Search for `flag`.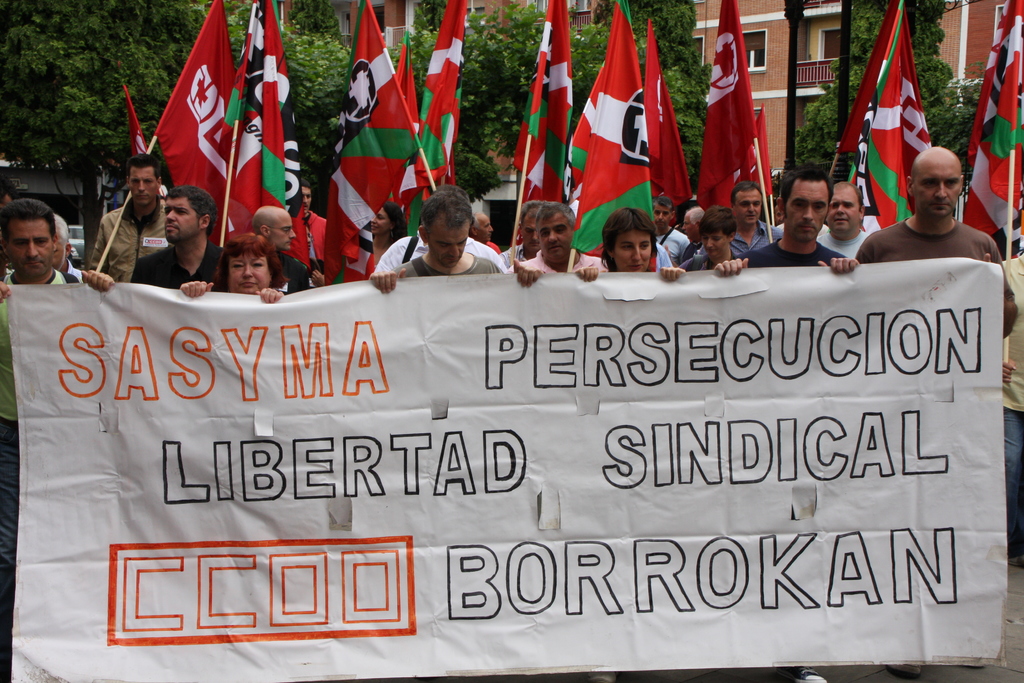
Found at {"x1": 513, "y1": 0, "x2": 572, "y2": 224}.
